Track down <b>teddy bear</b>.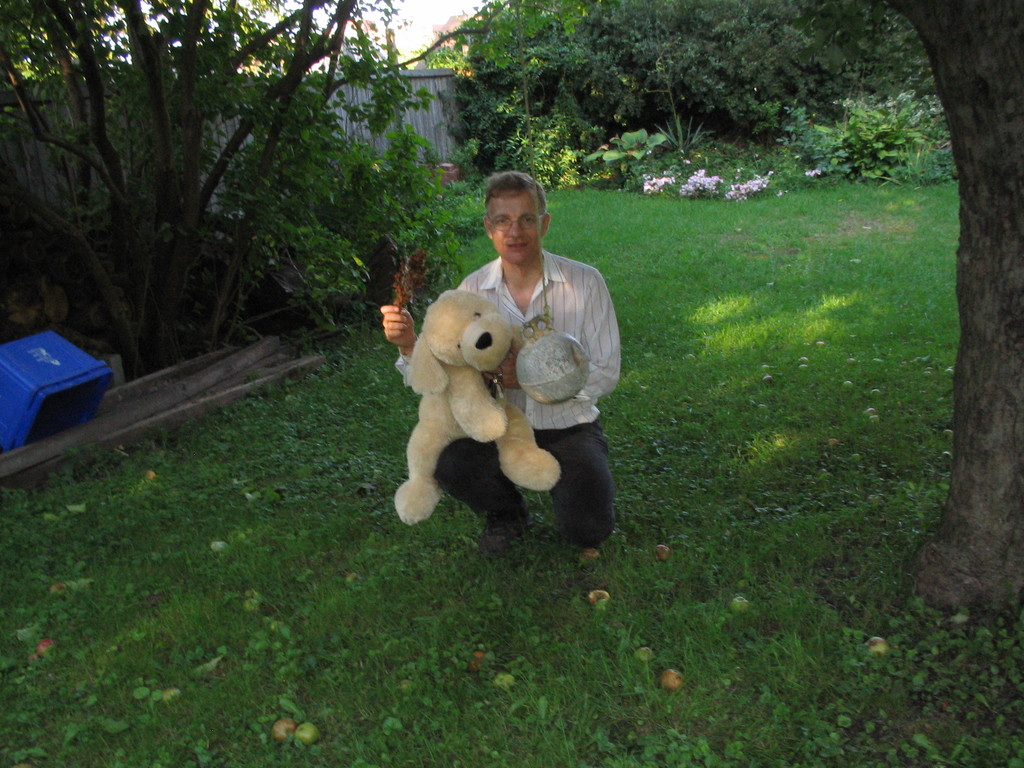
Tracked to l=394, t=287, r=558, b=534.
